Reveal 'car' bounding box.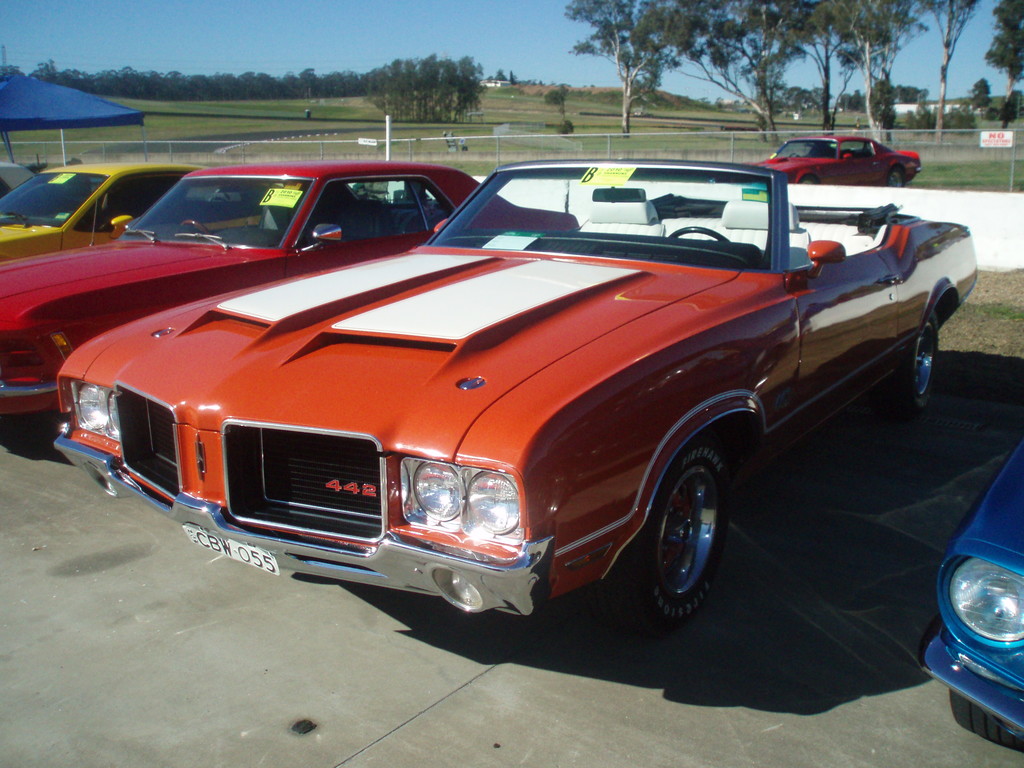
Revealed: x1=0 y1=163 x2=35 y2=200.
